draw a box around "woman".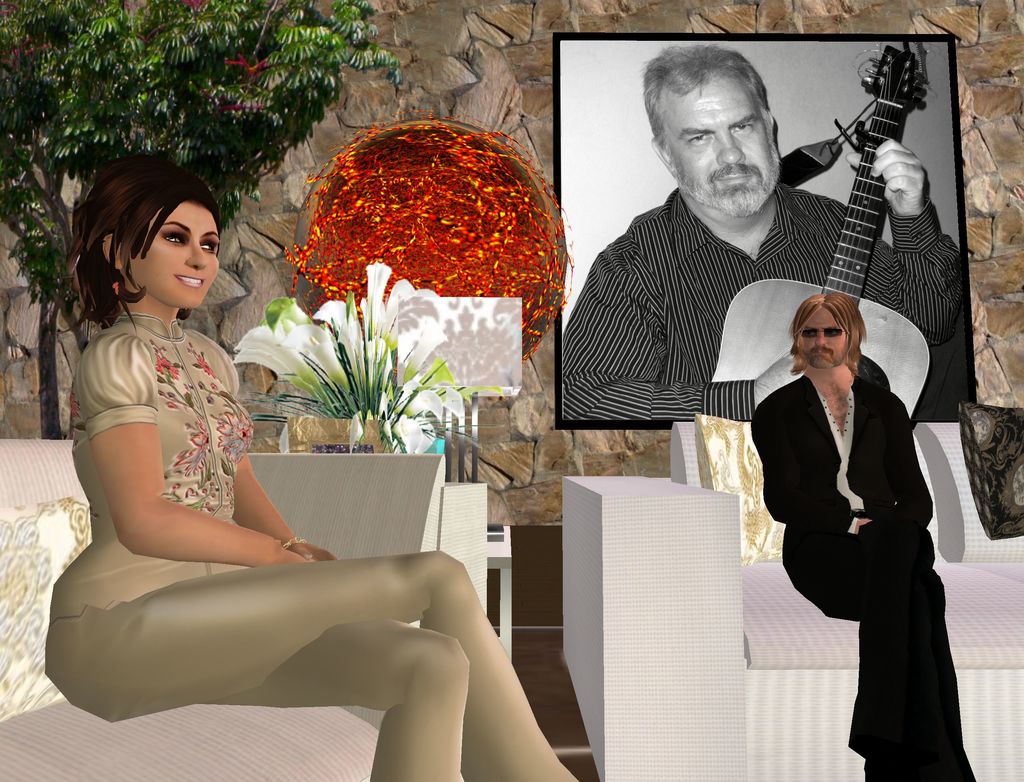
x1=89 y1=213 x2=470 y2=754.
